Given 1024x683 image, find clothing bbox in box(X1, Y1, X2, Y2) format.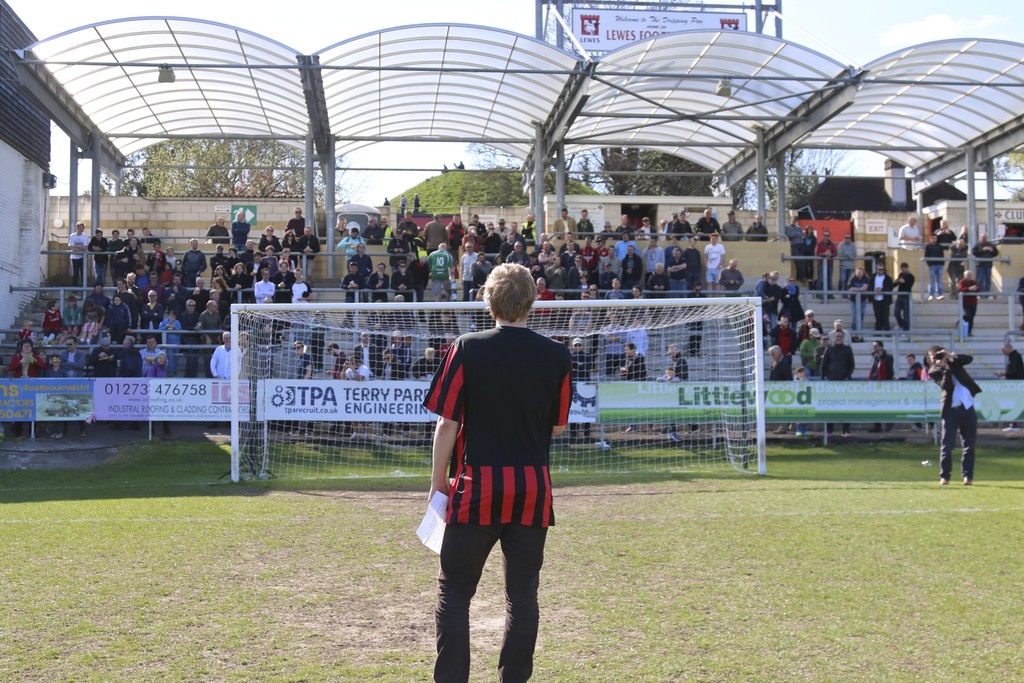
box(767, 325, 797, 349).
